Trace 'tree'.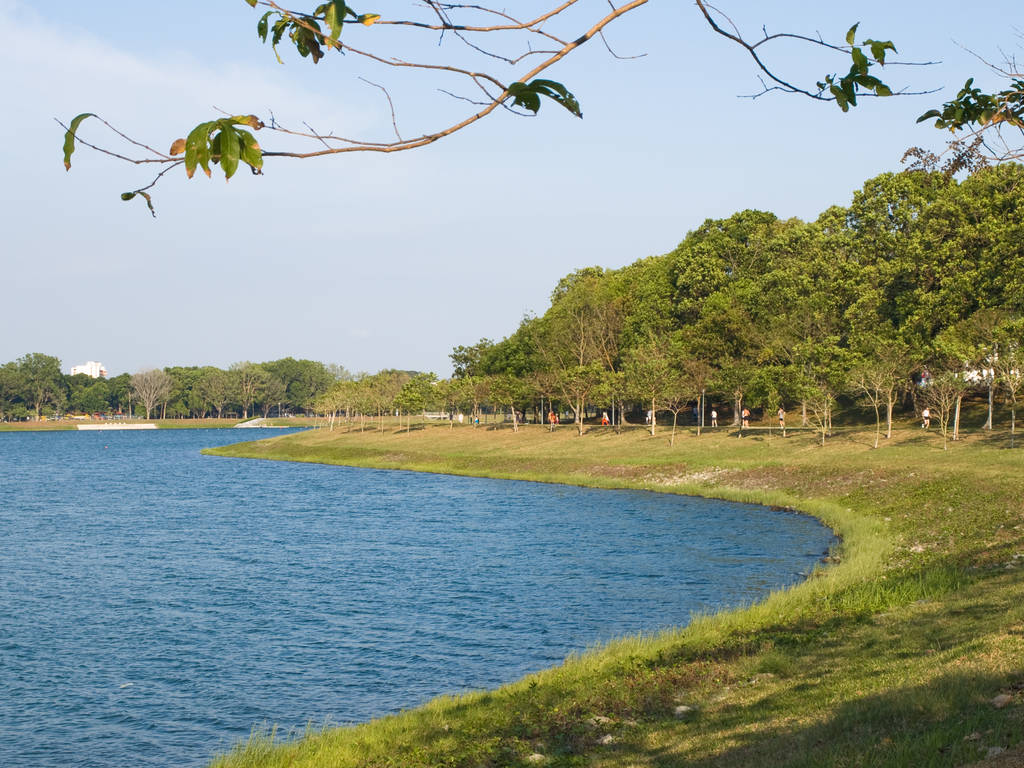
Traced to BBox(52, 3, 1021, 216).
